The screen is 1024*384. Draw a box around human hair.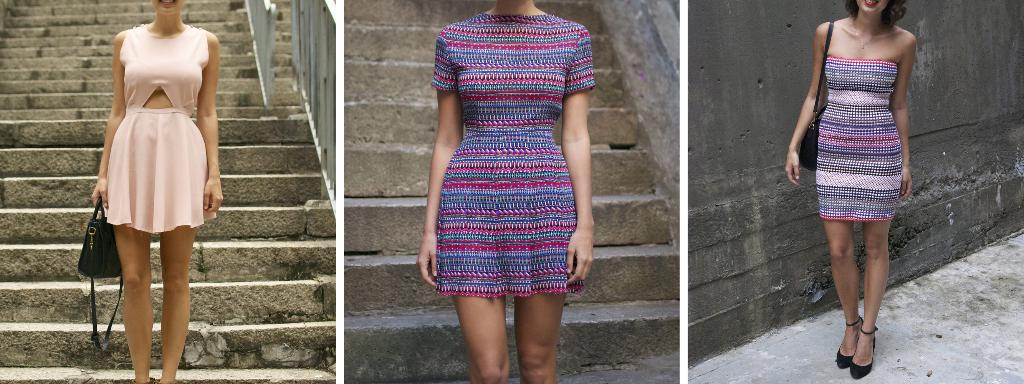
{"left": 844, "top": 0, "right": 909, "bottom": 28}.
